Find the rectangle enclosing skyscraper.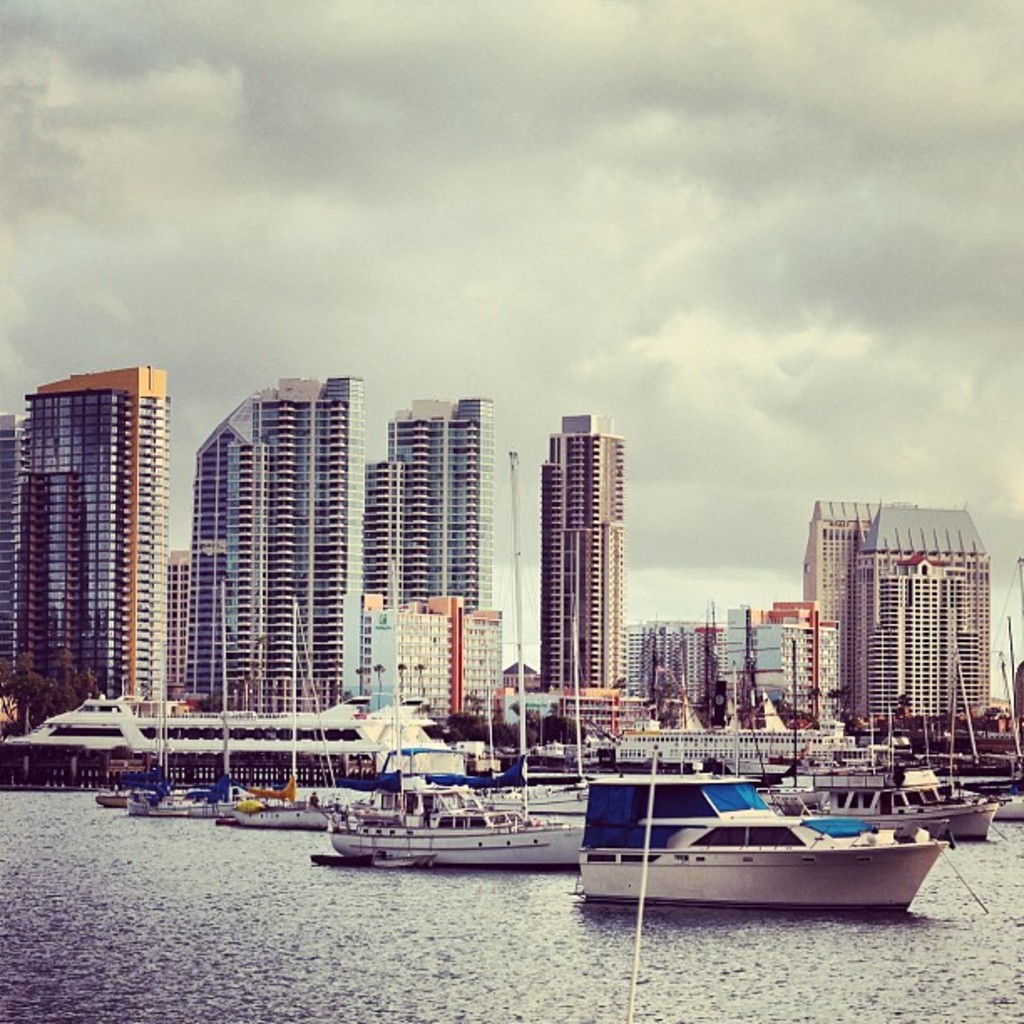
<bbox>808, 494, 882, 724</bbox>.
